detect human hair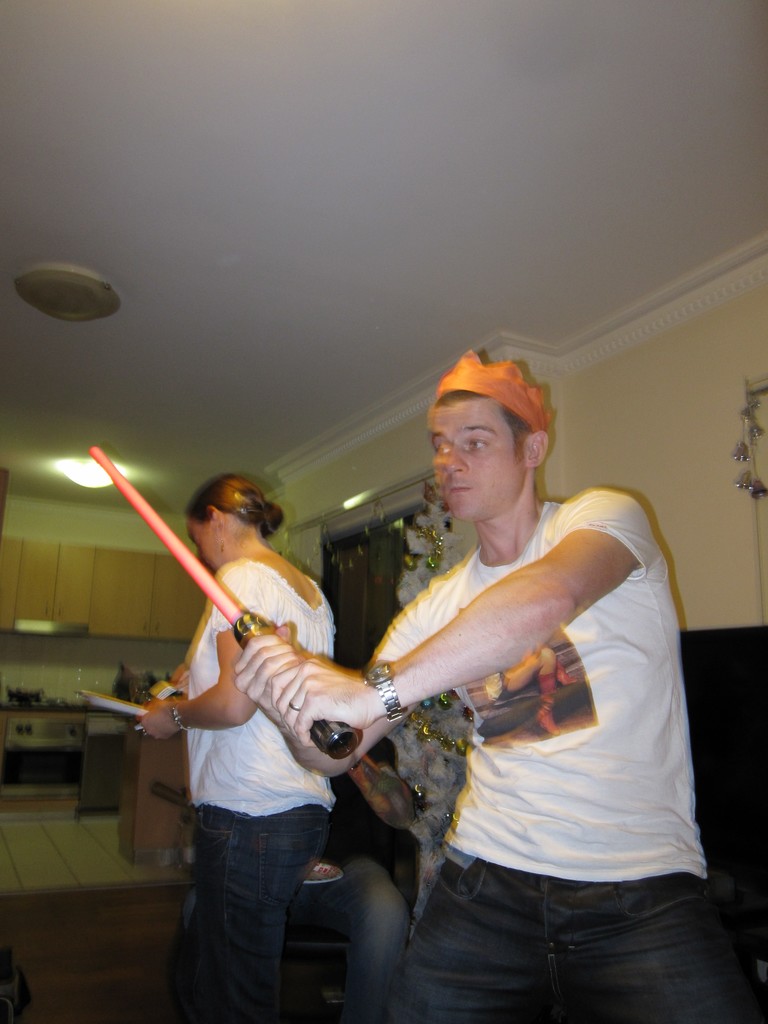
181,467,280,538
